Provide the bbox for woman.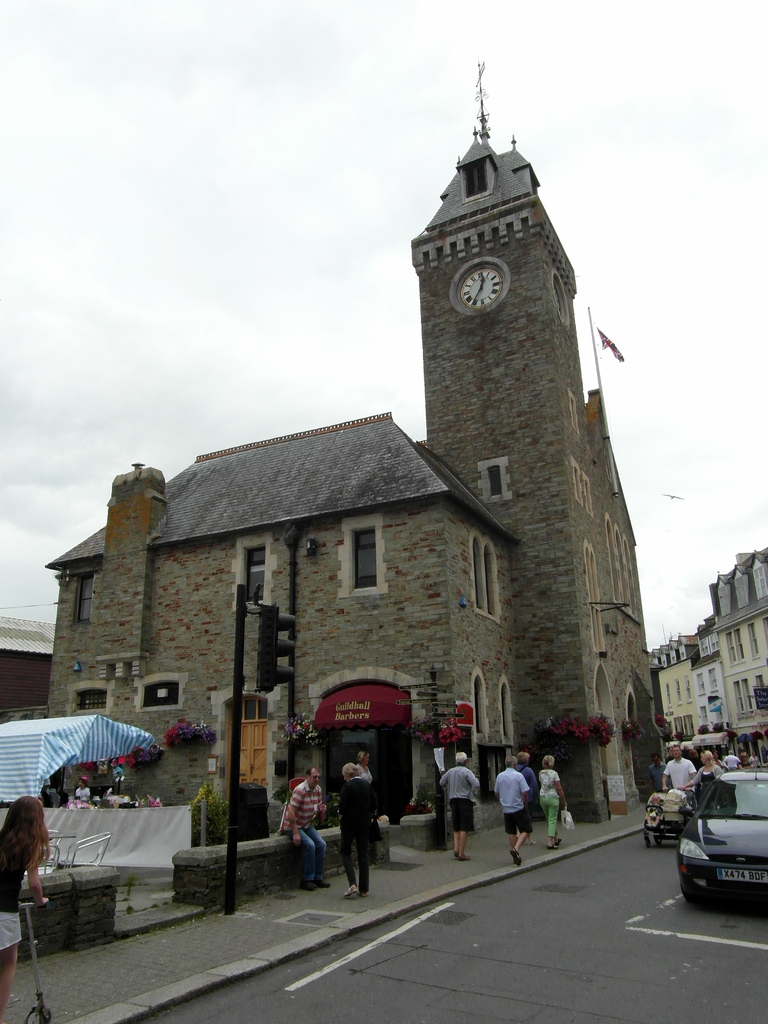
detection(536, 755, 563, 854).
